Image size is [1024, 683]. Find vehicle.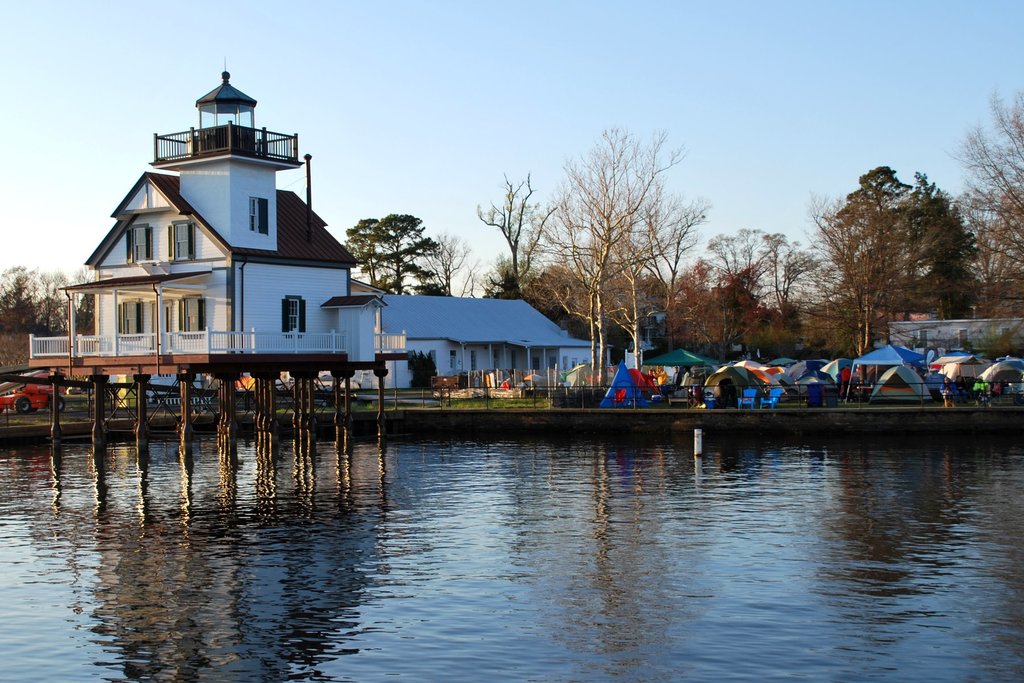
(left=428, top=372, right=482, bottom=393).
